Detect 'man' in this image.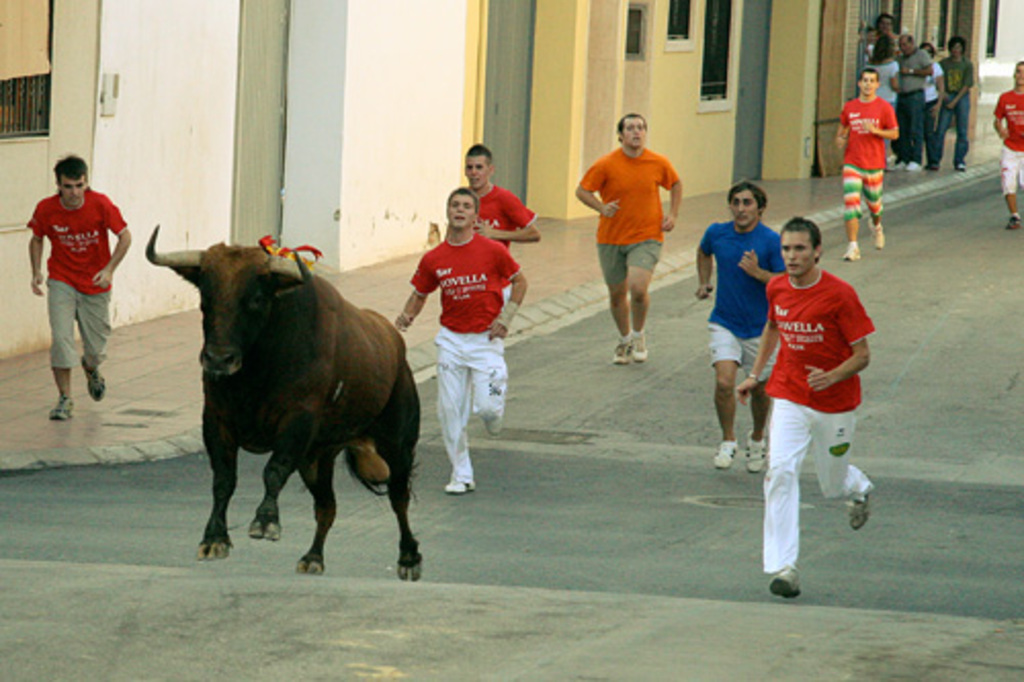
Detection: box=[455, 137, 543, 303].
